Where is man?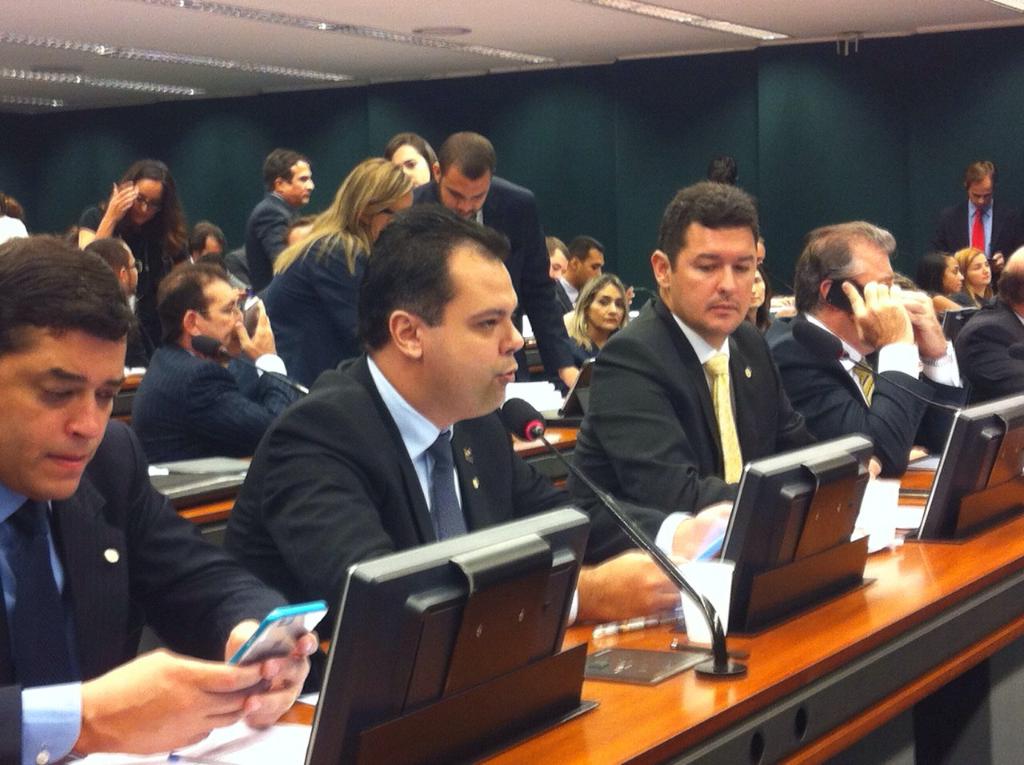
x1=542, y1=234, x2=571, y2=283.
